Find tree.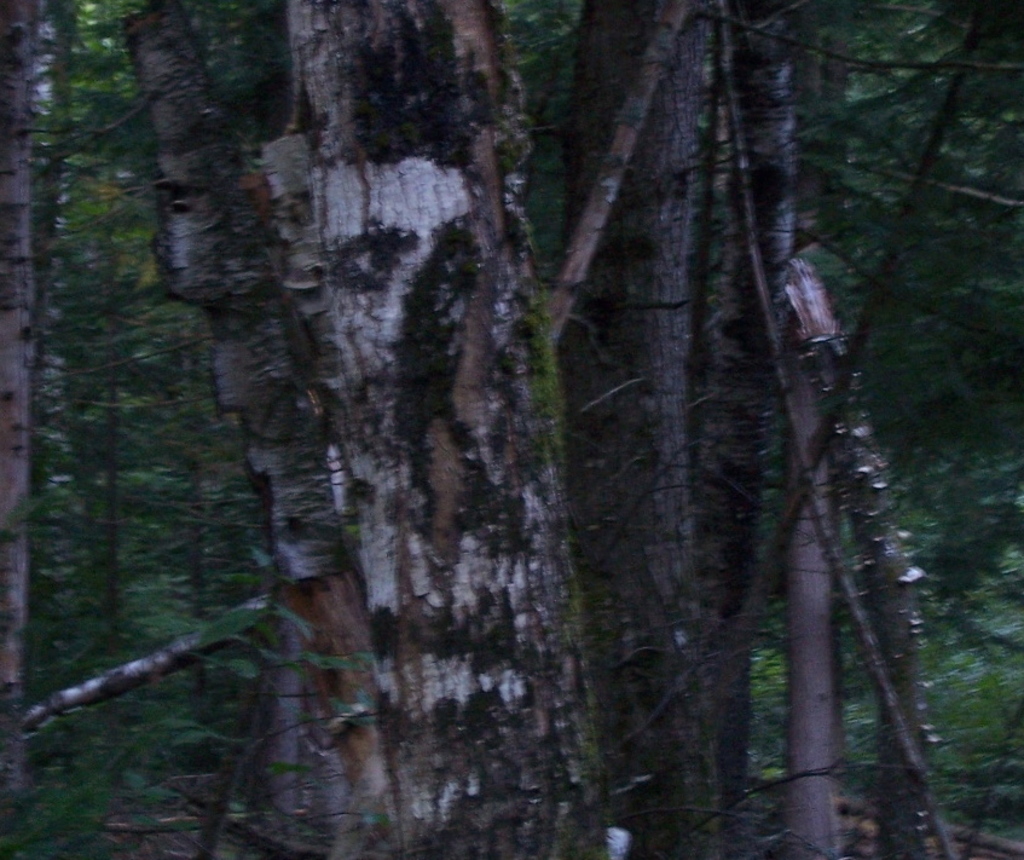
crop(233, 0, 607, 859).
